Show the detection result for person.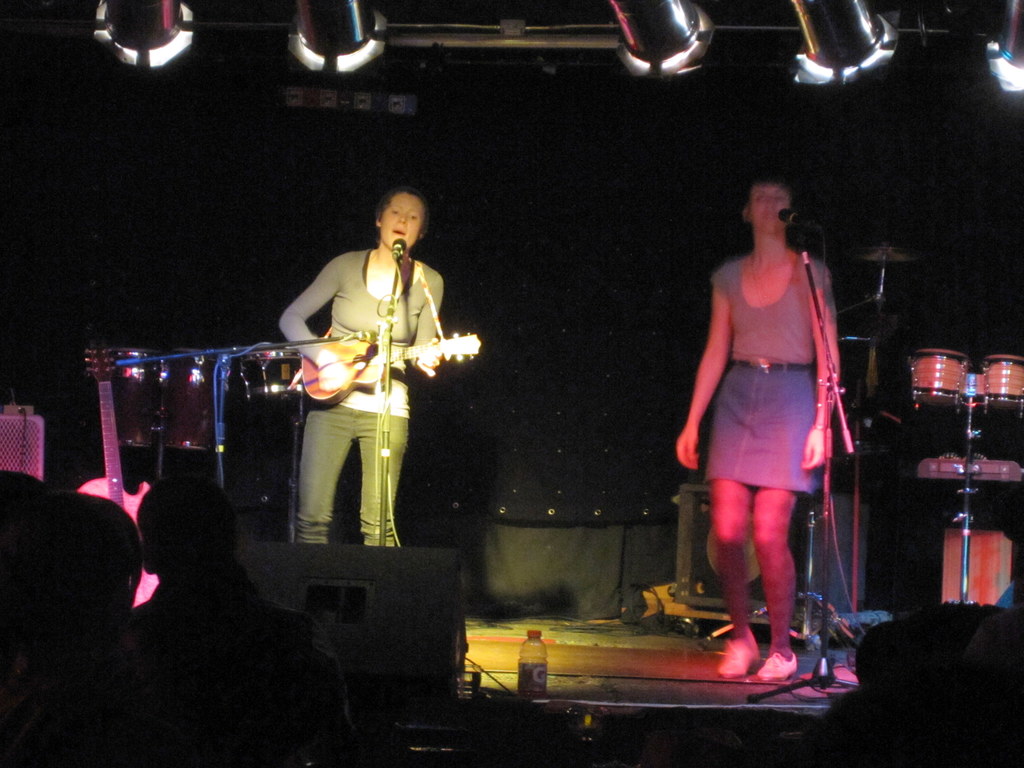
crop(675, 177, 838, 682).
